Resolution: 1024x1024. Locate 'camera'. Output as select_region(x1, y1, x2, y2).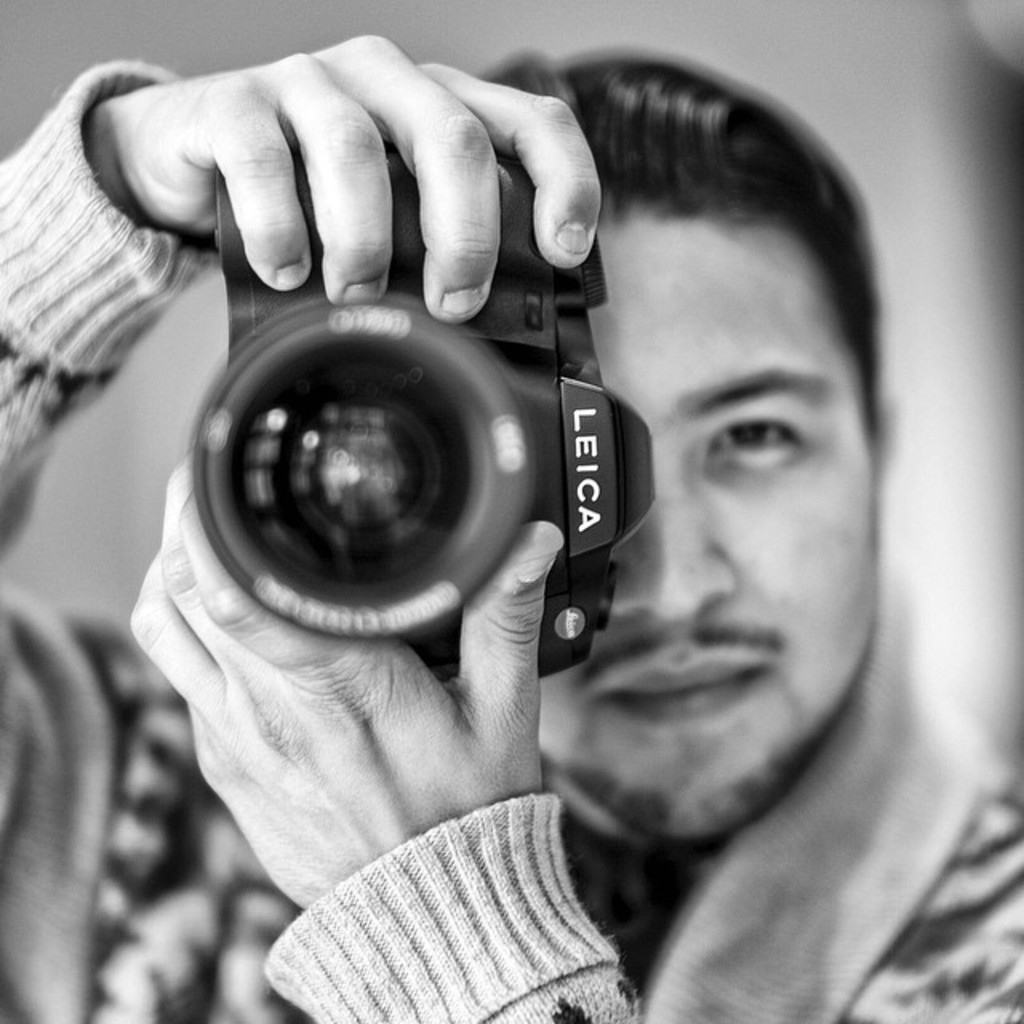
select_region(184, 130, 658, 686).
